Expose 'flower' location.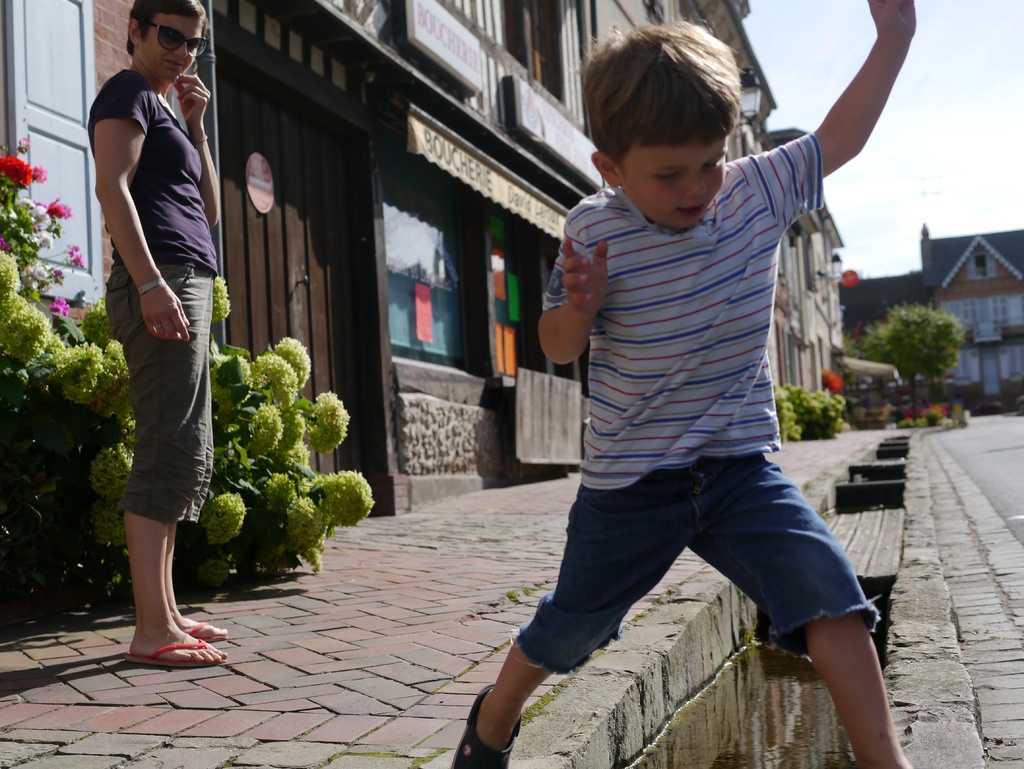
Exposed at (left=289, top=409, right=308, bottom=444).
